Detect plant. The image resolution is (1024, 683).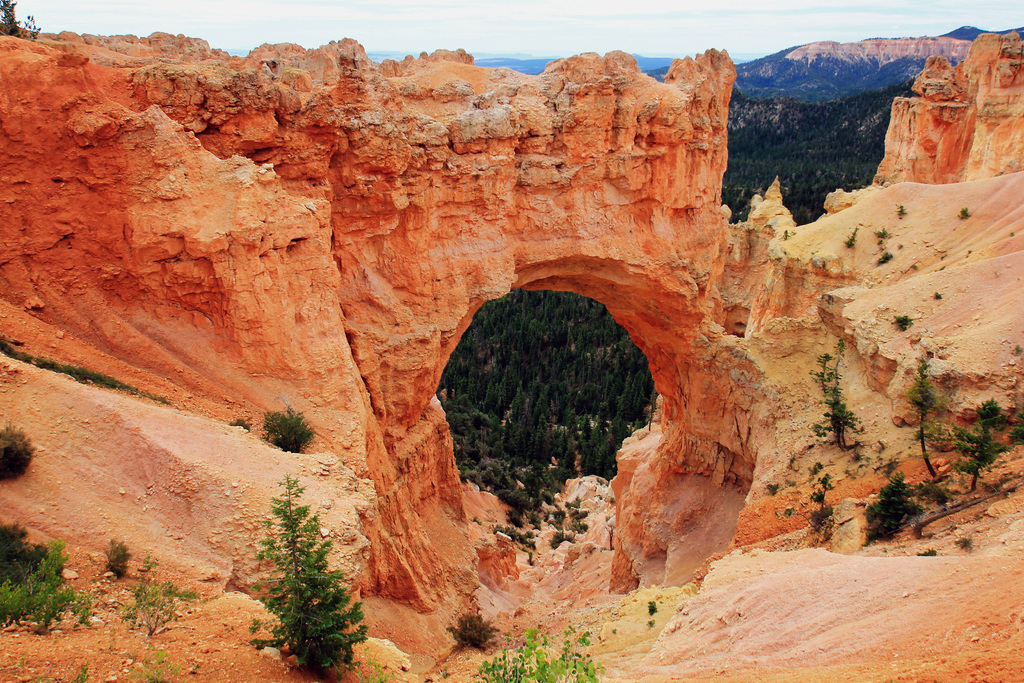
<box>808,345,840,388</box>.
